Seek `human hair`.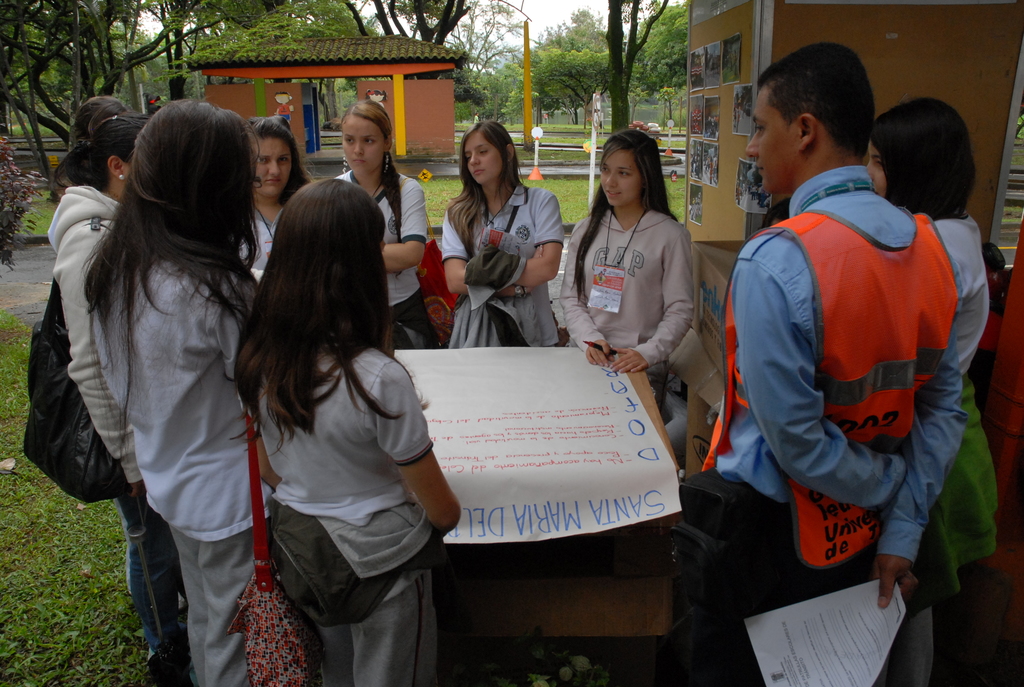
(752,42,877,157).
